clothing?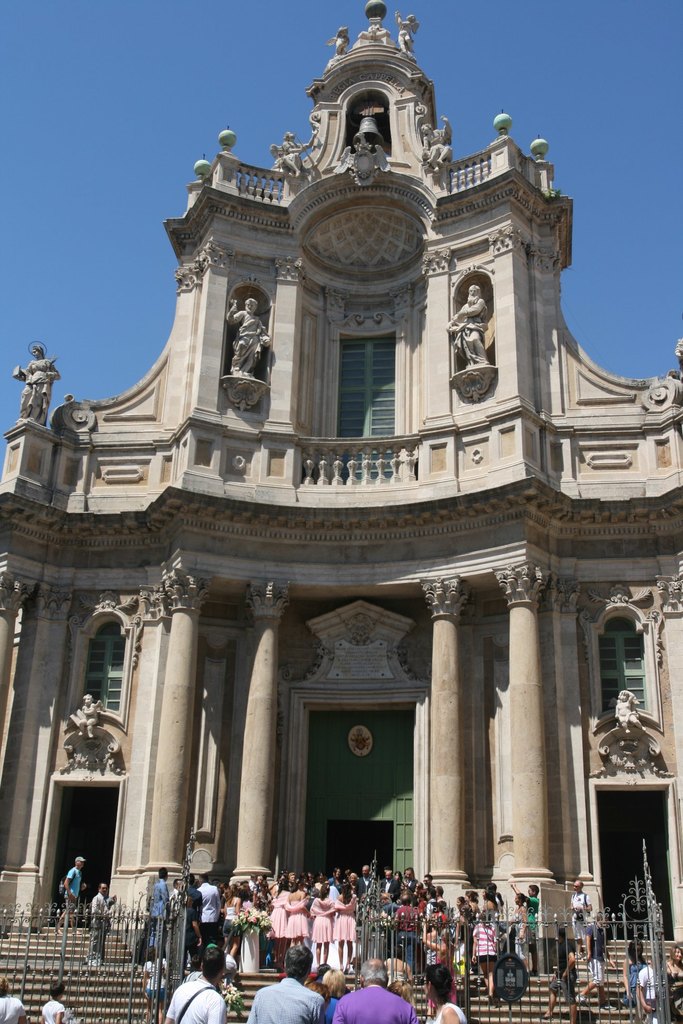
[621,961,643,1018]
